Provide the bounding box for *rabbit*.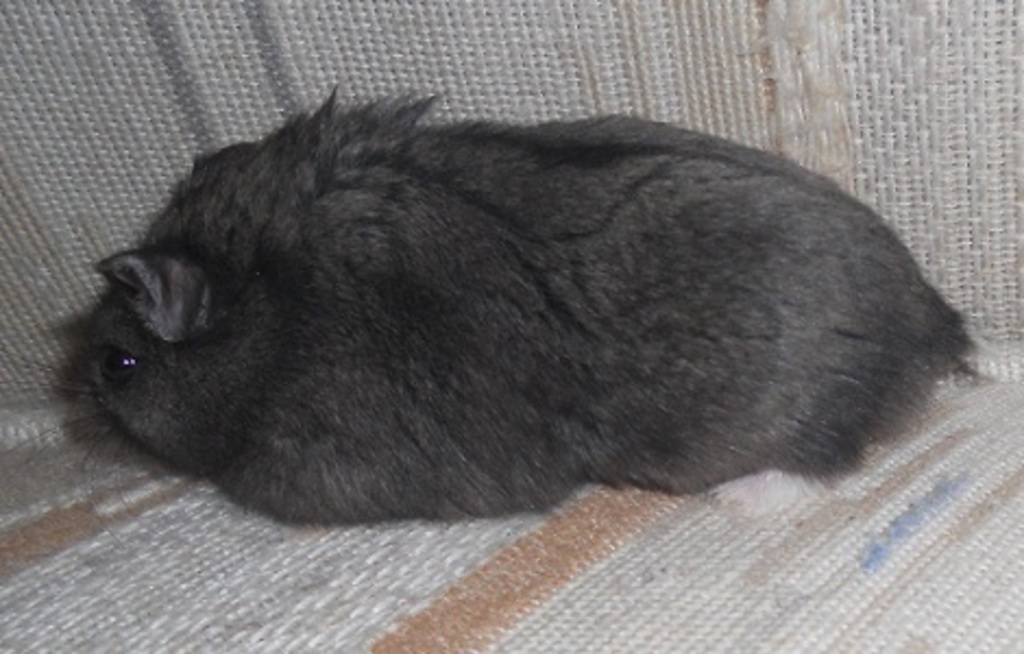
{"x1": 85, "y1": 89, "x2": 985, "y2": 523}.
